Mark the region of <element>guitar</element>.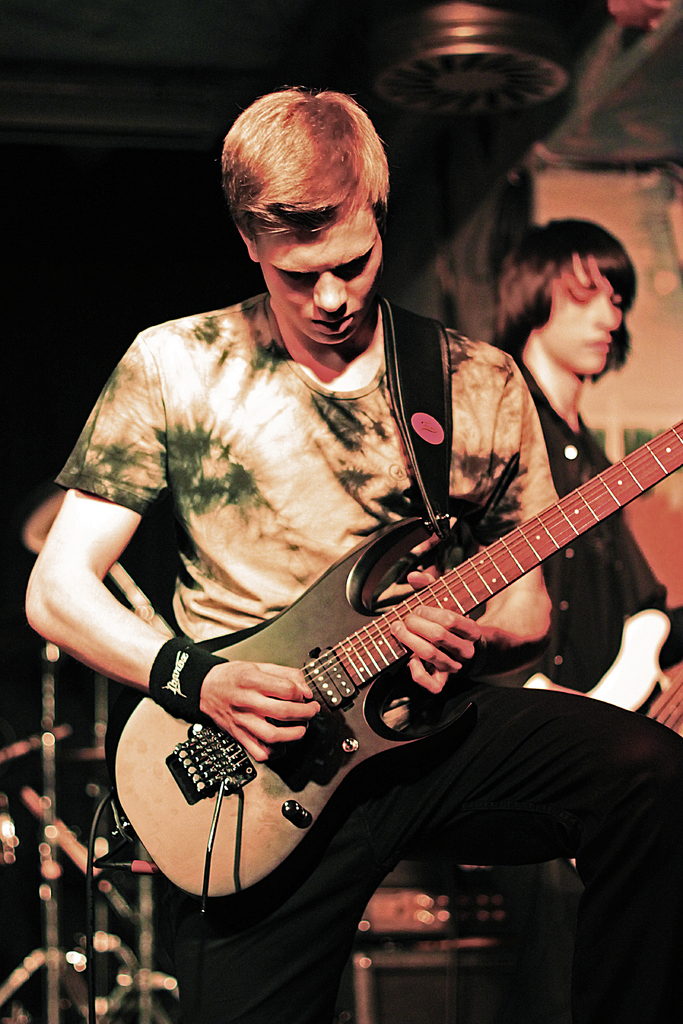
Region: bbox=[122, 430, 659, 913].
